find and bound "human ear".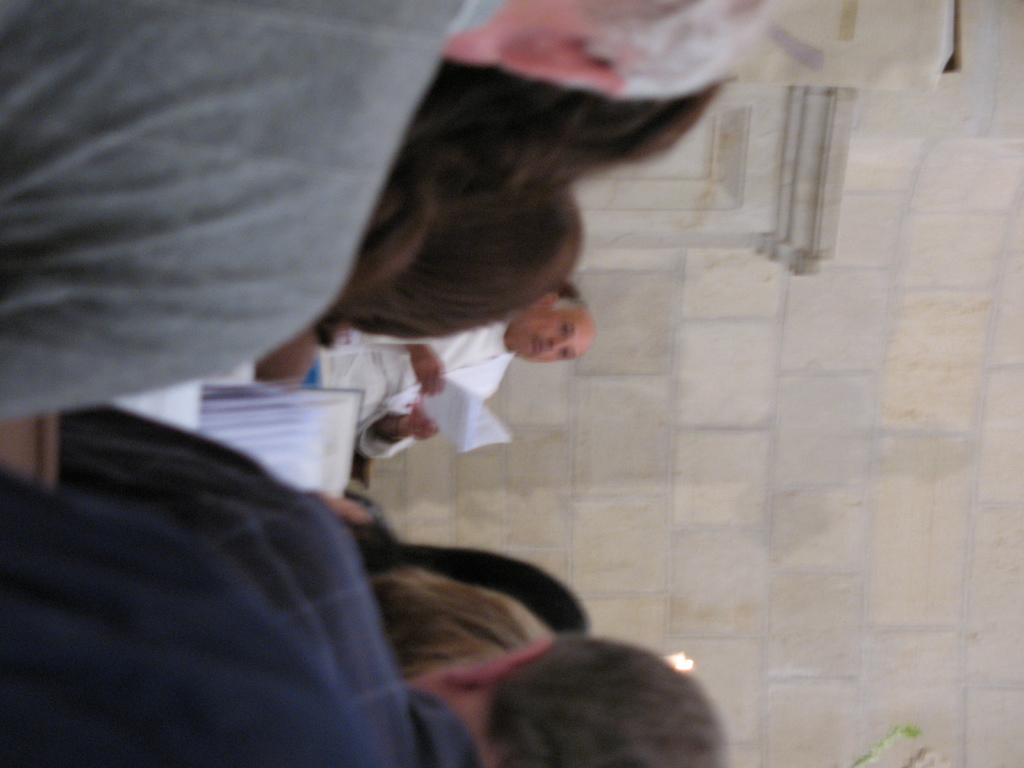
Bound: Rect(496, 54, 608, 89).
